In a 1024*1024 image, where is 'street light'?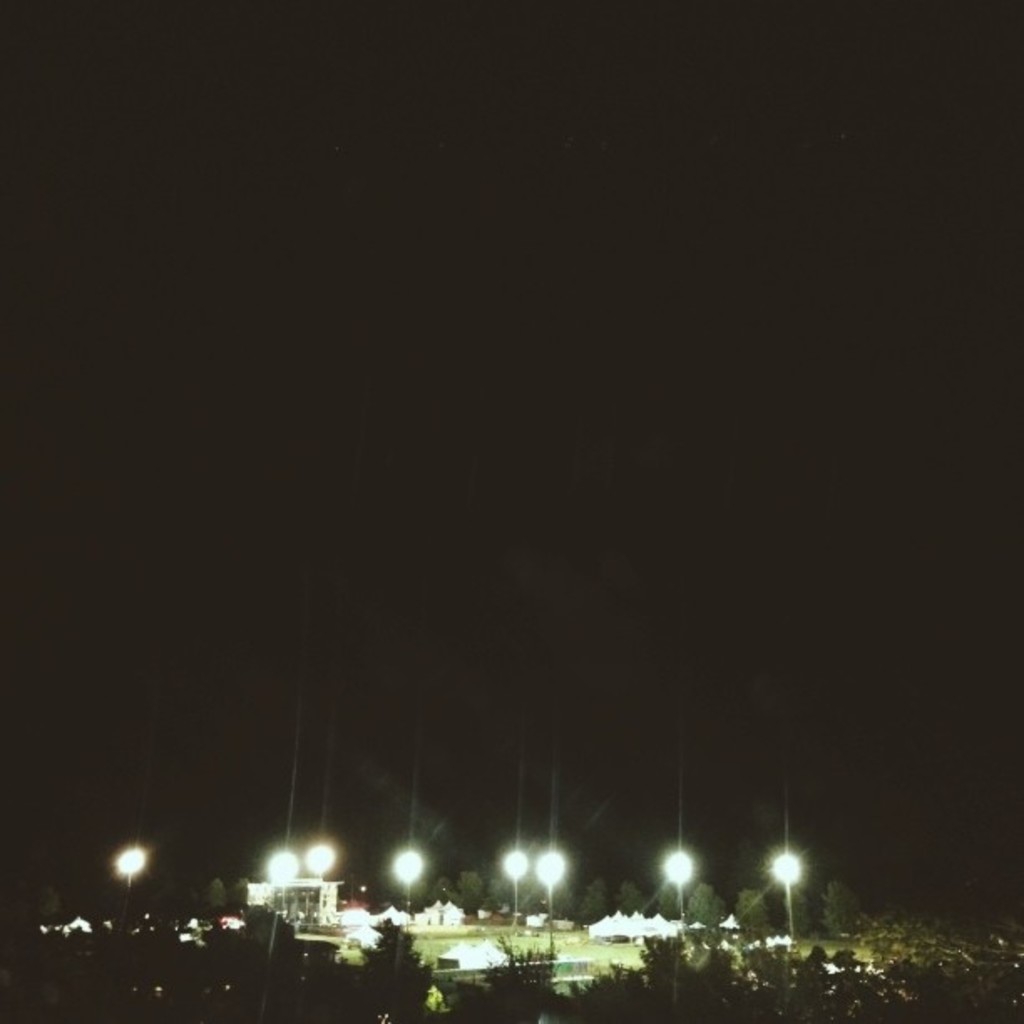
504 847 532 924.
